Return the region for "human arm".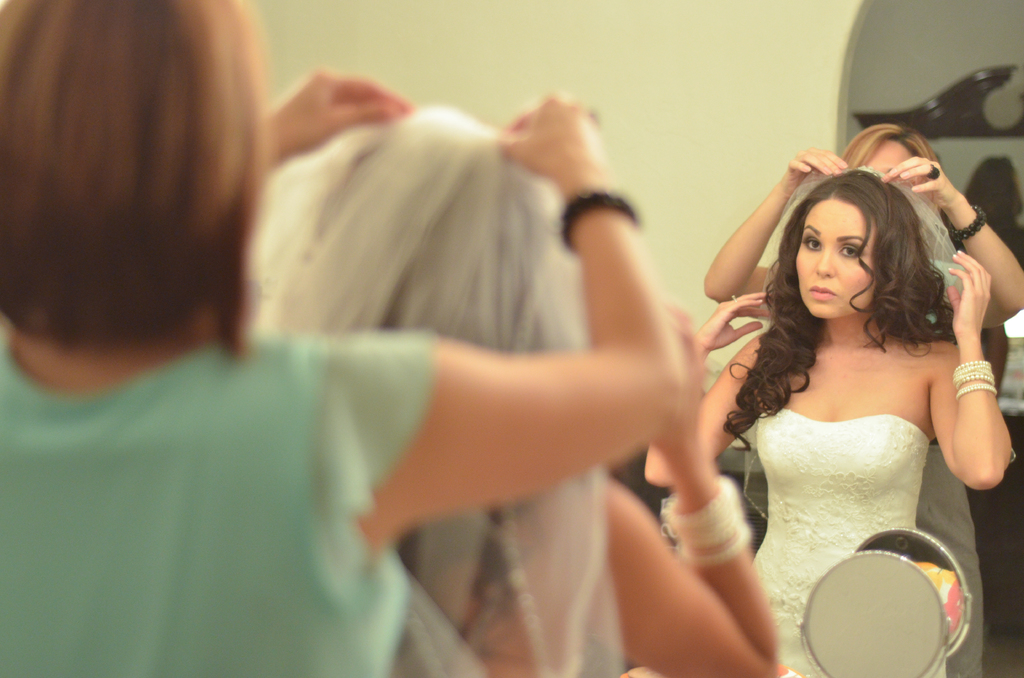
Rect(642, 298, 763, 501).
